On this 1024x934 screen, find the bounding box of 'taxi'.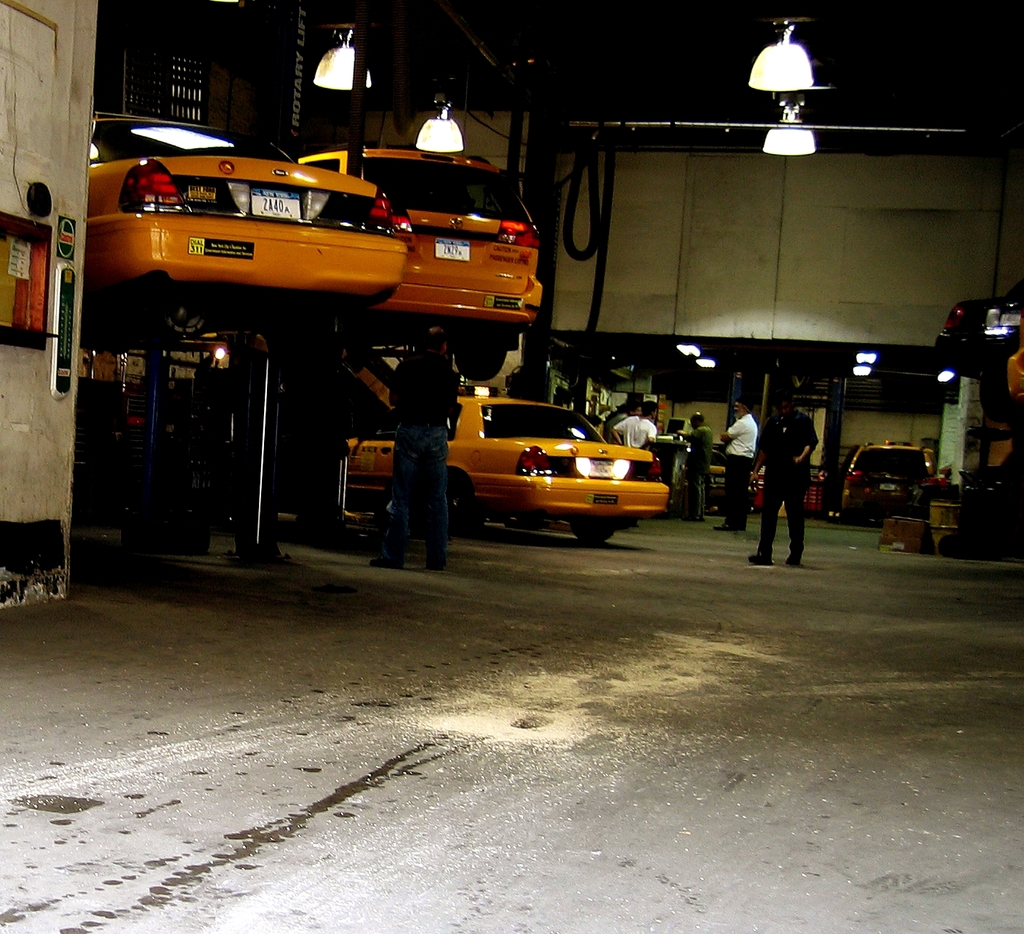
Bounding box: 836,438,936,522.
